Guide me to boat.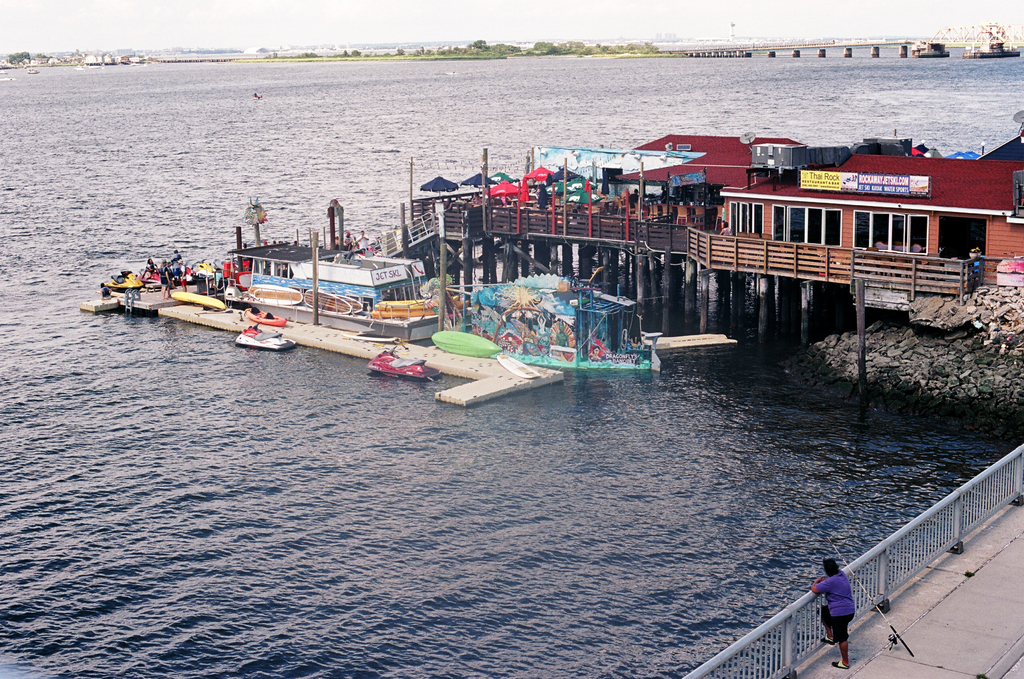
Guidance: x1=368, y1=328, x2=433, y2=383.
